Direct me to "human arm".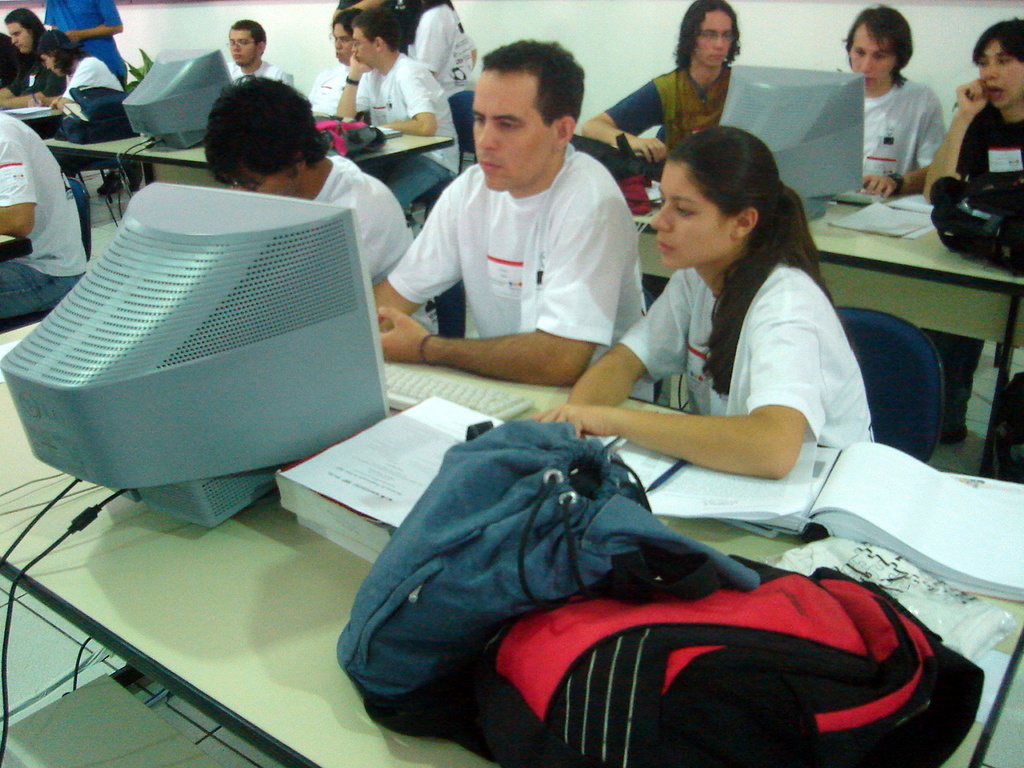
Direction: bbox=[930, 70, 990, 199].
